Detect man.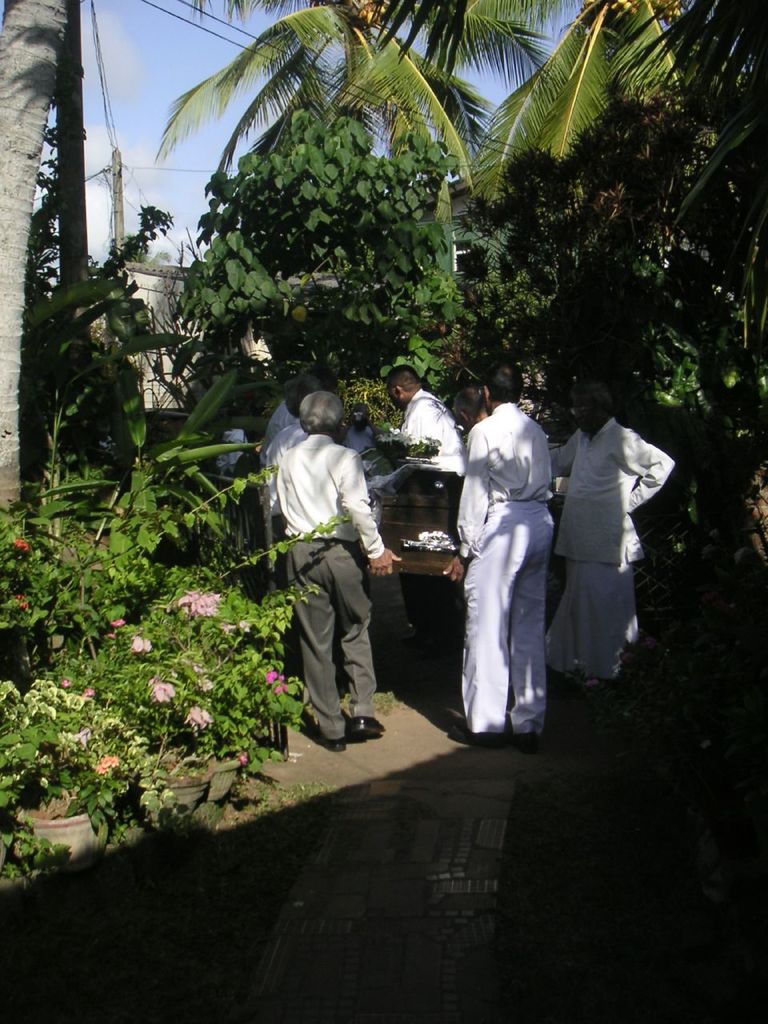
Detected at <box>547,379,682,687</box>.
